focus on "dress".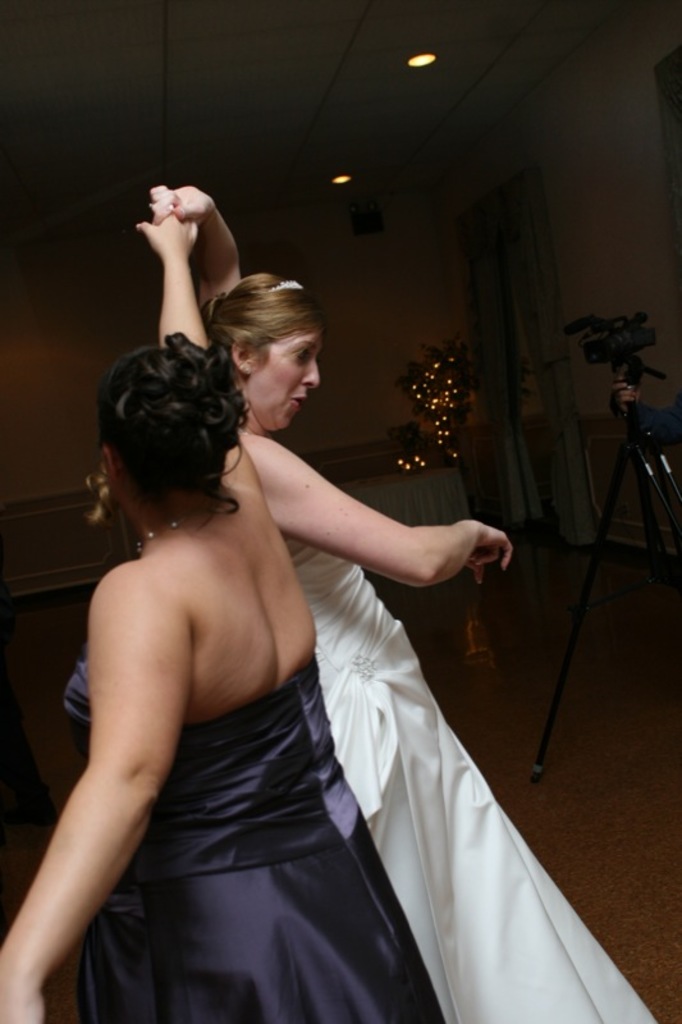
Focused at x1=287, y1=540, x2=658, y2=1023.
